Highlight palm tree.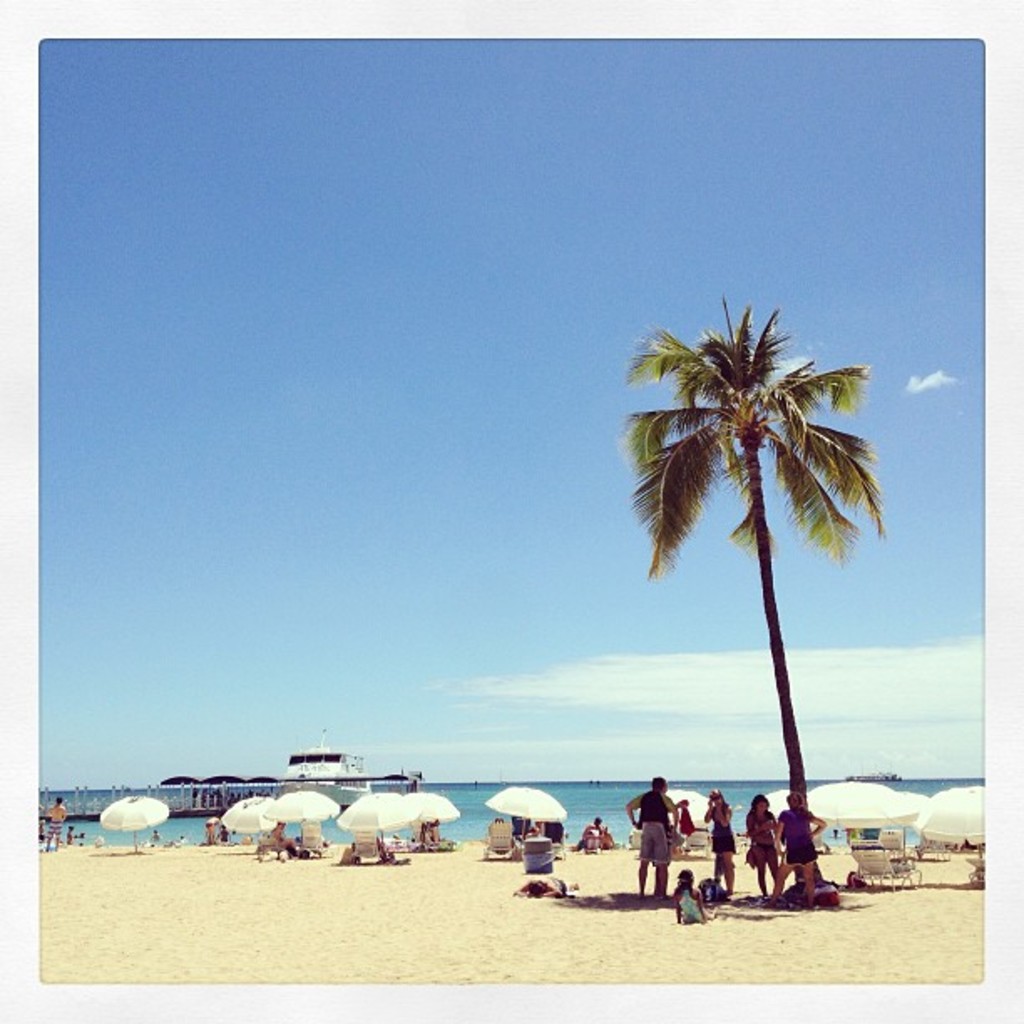
Highlighted region: <bbox>629, 286, 883, 855</bbox>.
